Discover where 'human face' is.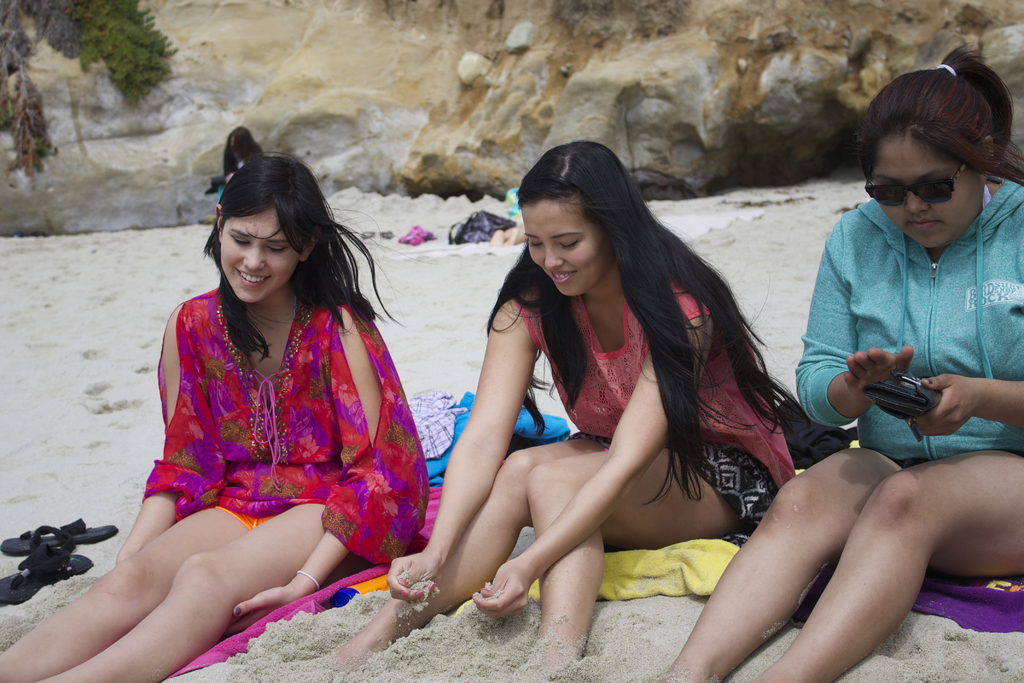
Discovered at box=[520, 197, 616, 299].
